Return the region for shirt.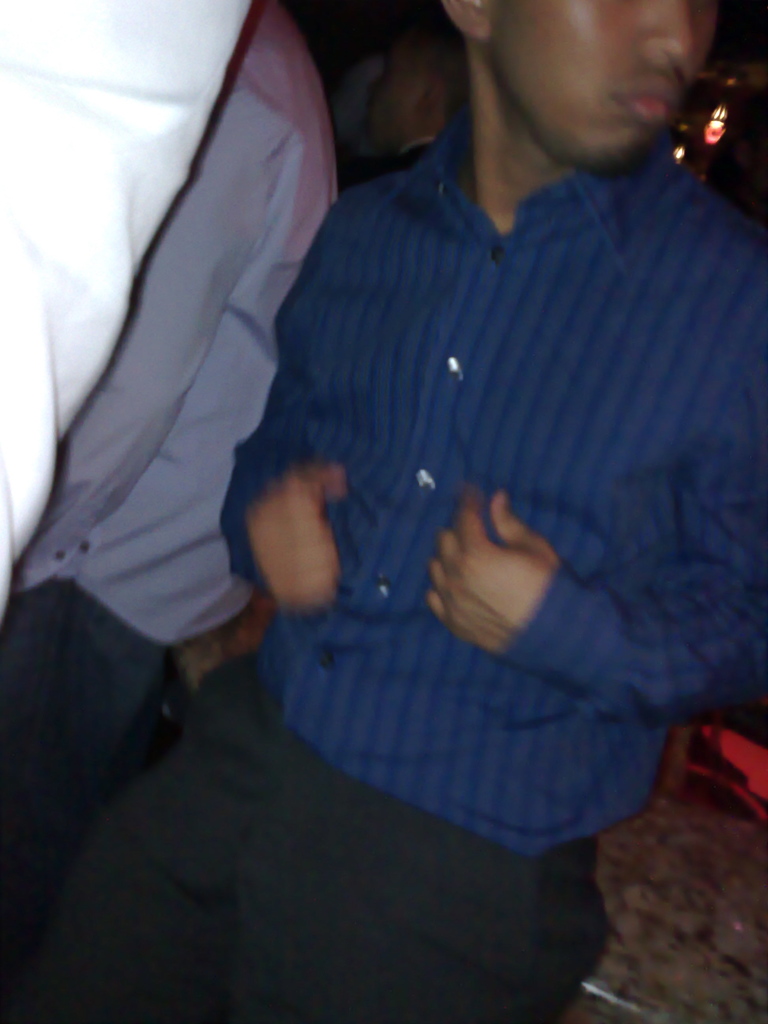
219 125 767 858.
